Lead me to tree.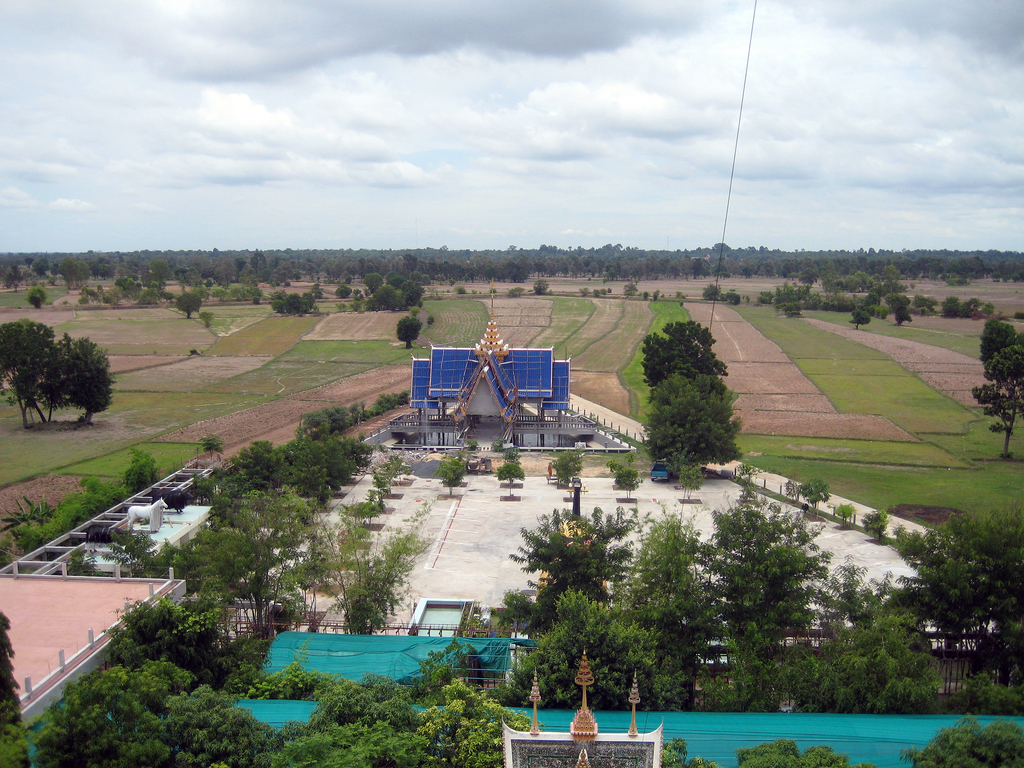
Lead to bbox(172, 287, 207, 326).
